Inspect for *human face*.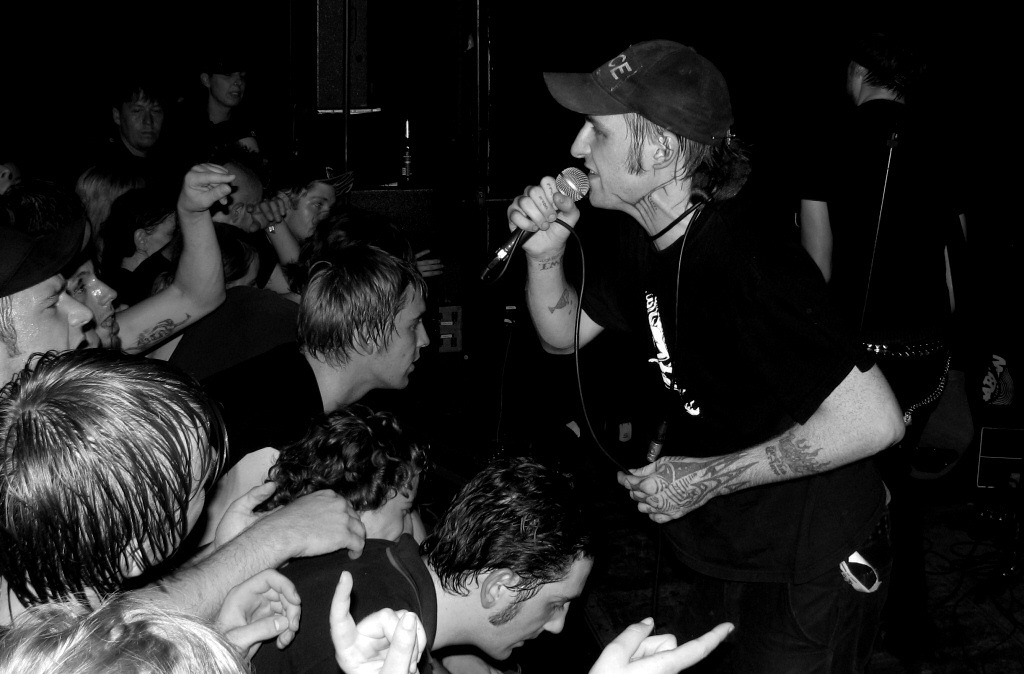
Inspection: {"left": 568, "top": 116, "right": 648, "bottom": 212}.
